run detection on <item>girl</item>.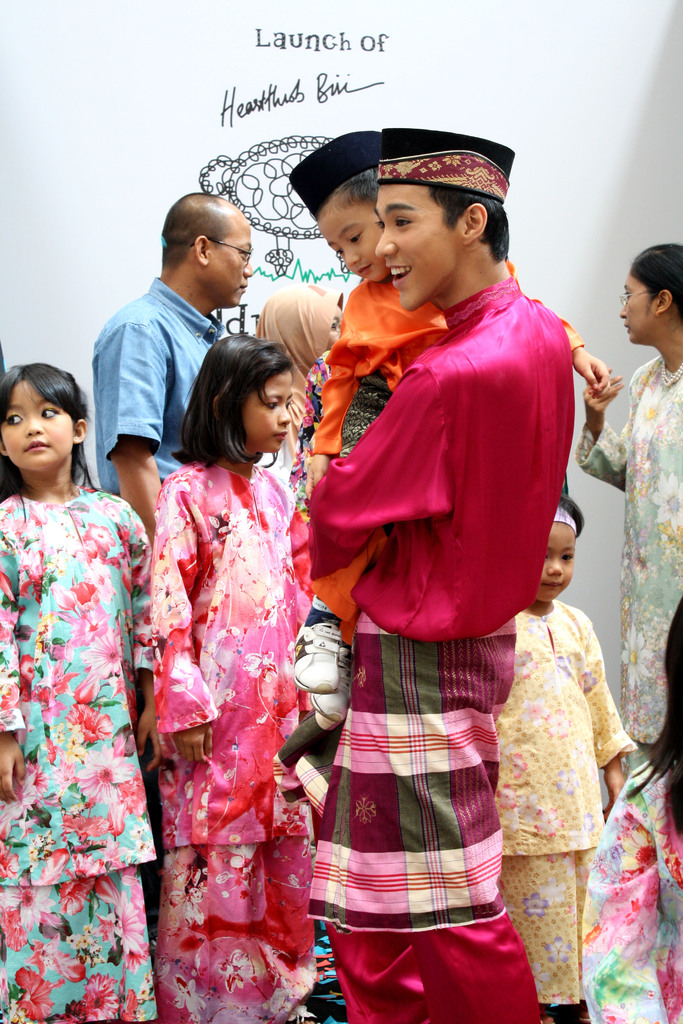
Result: locate(583, 244, 682, 755).
